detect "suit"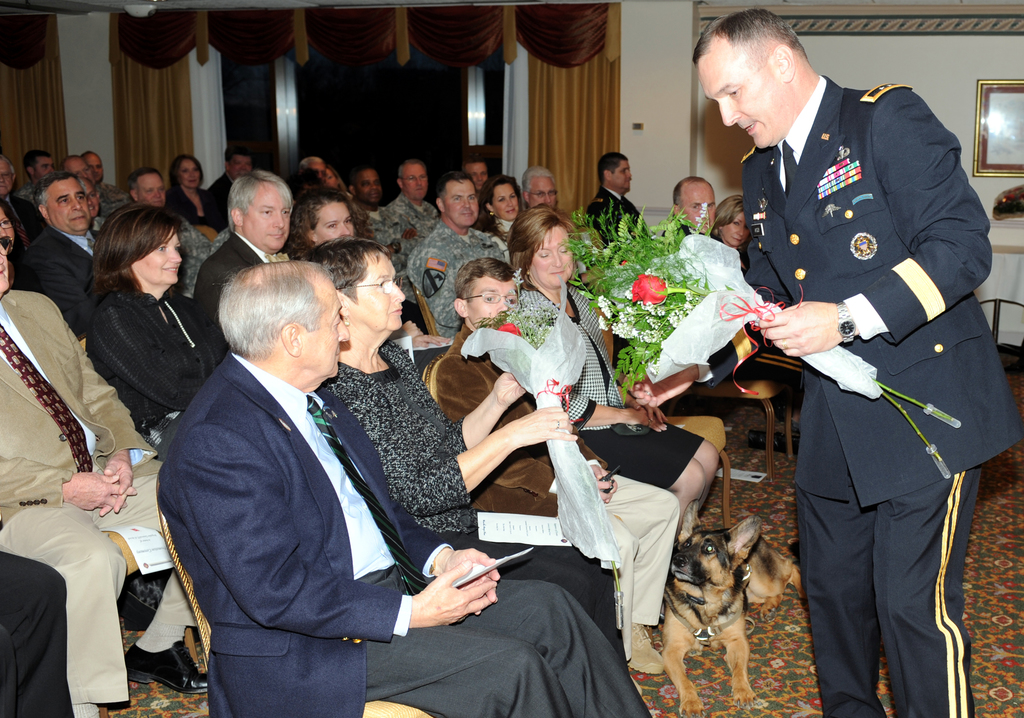
box=[1, 196, 36, 246]
